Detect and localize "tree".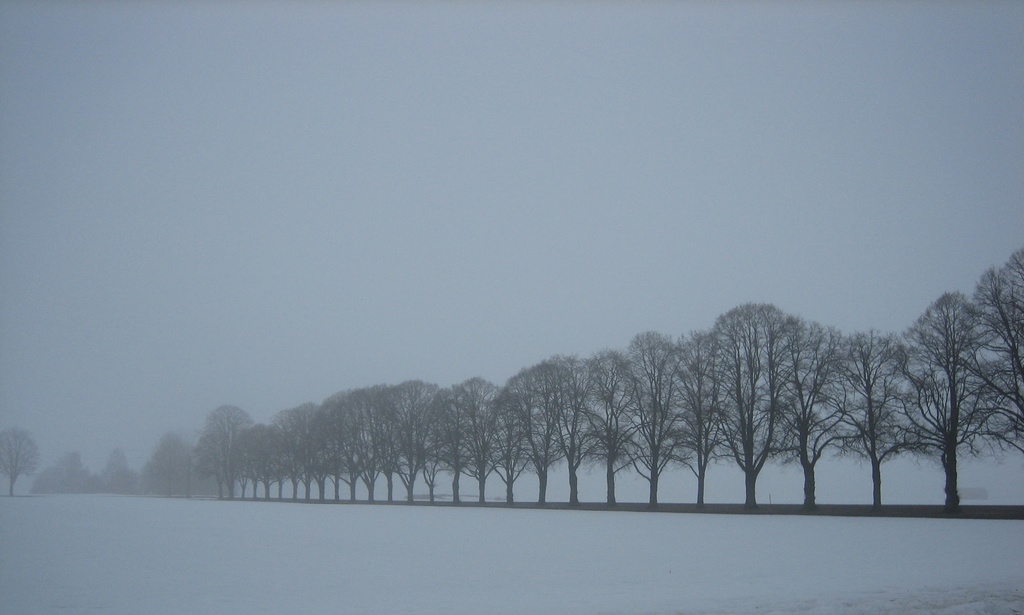
Localized at rect(135, 436, 194, 493).
